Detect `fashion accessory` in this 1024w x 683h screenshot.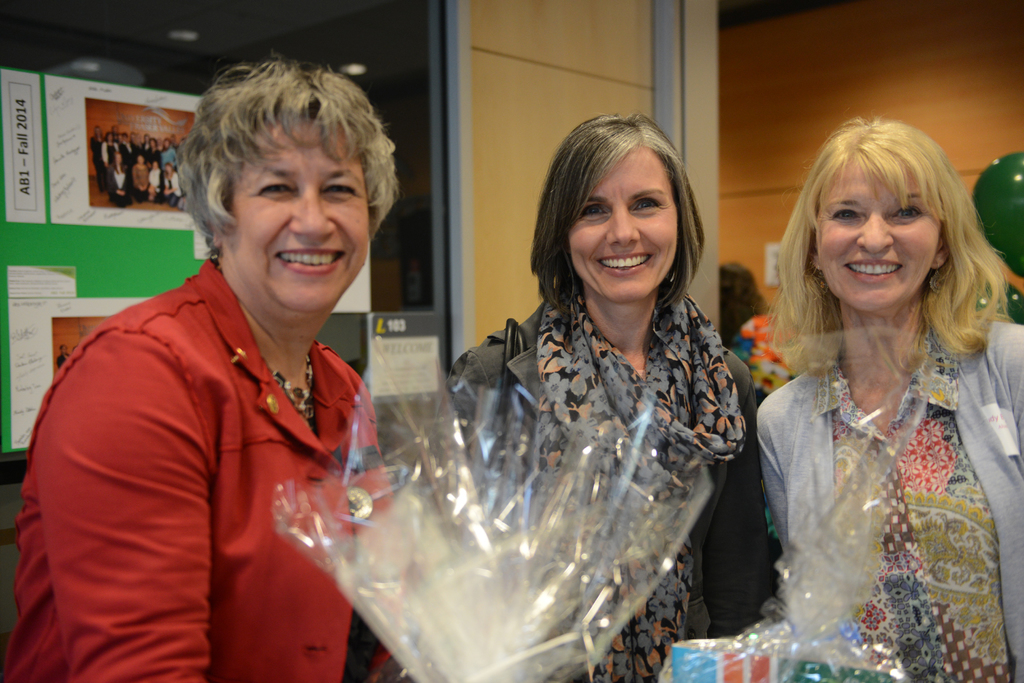
Detection: (812,262,829,296).
